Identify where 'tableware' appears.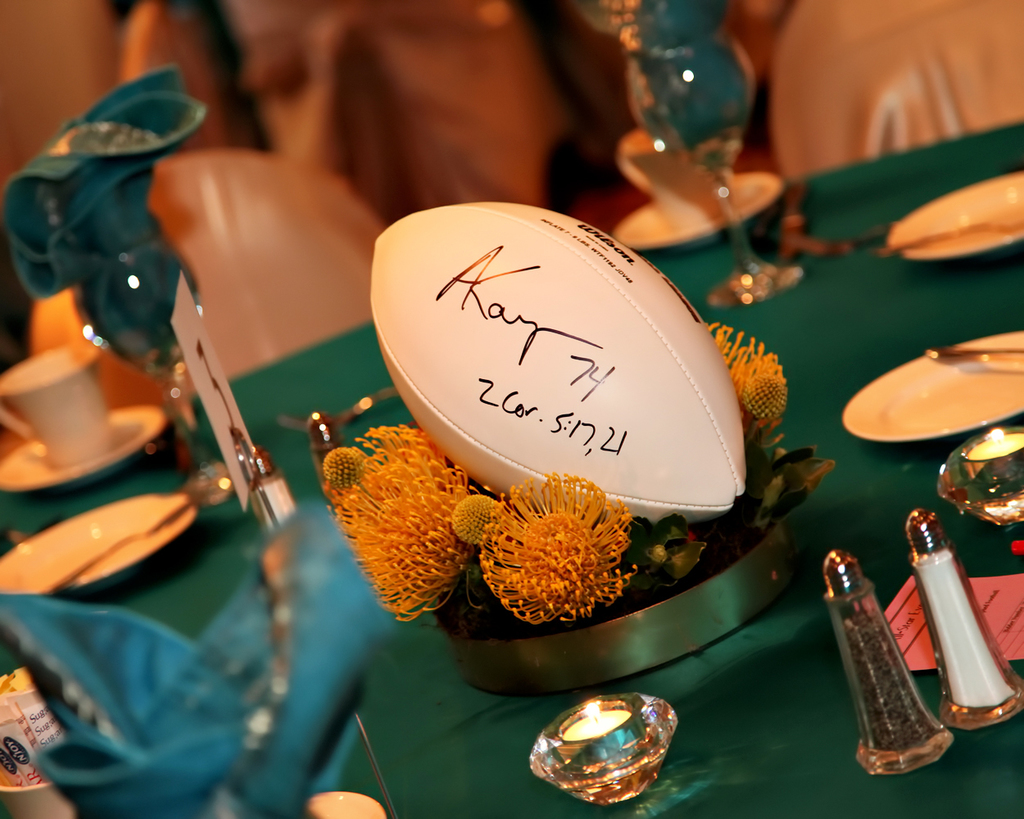
Appears at (x1=945, y1=426, x2=1023, y2=523).
